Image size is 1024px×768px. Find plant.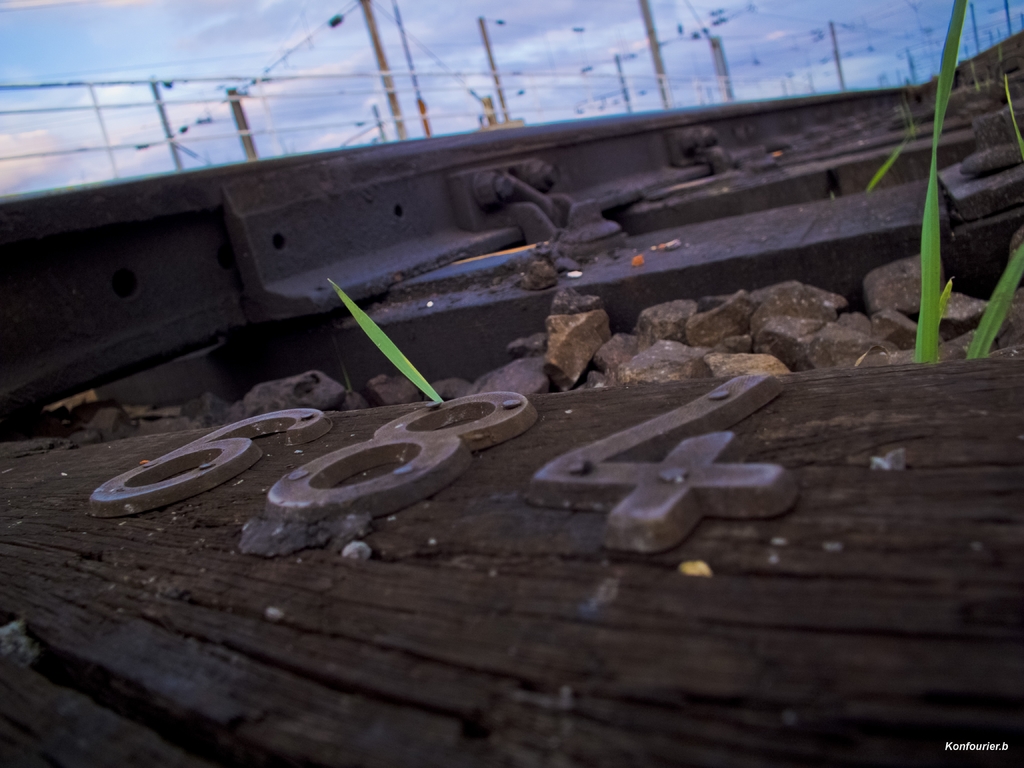
pyautogui.locateOnScreen(912, 0, 973, 363).
